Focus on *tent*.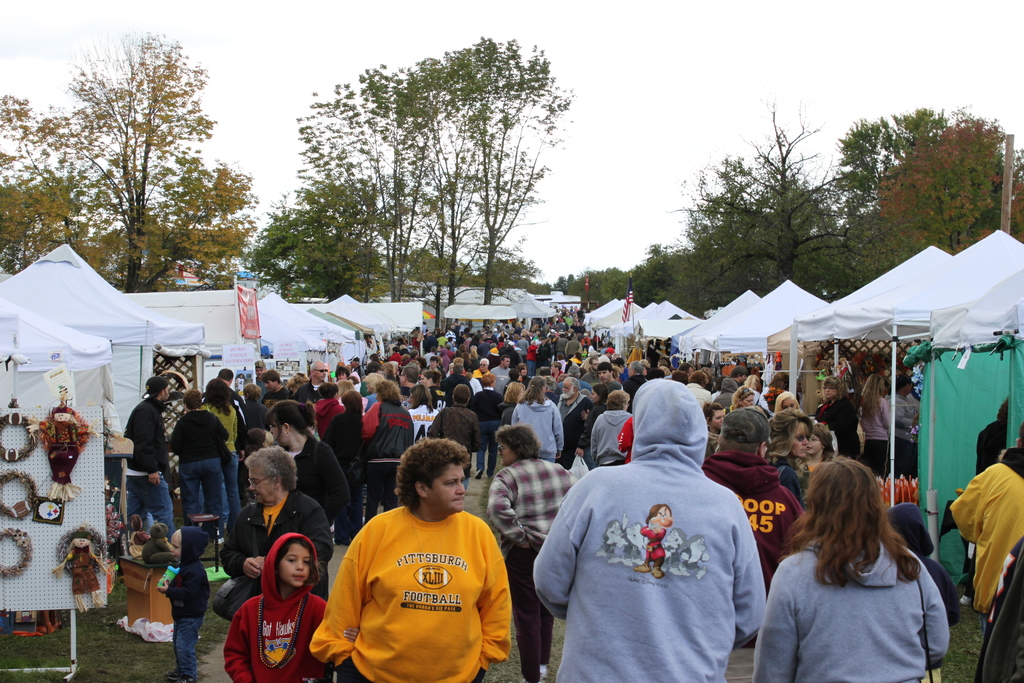
Focused at l=651, t=305, r=675, b=364.
